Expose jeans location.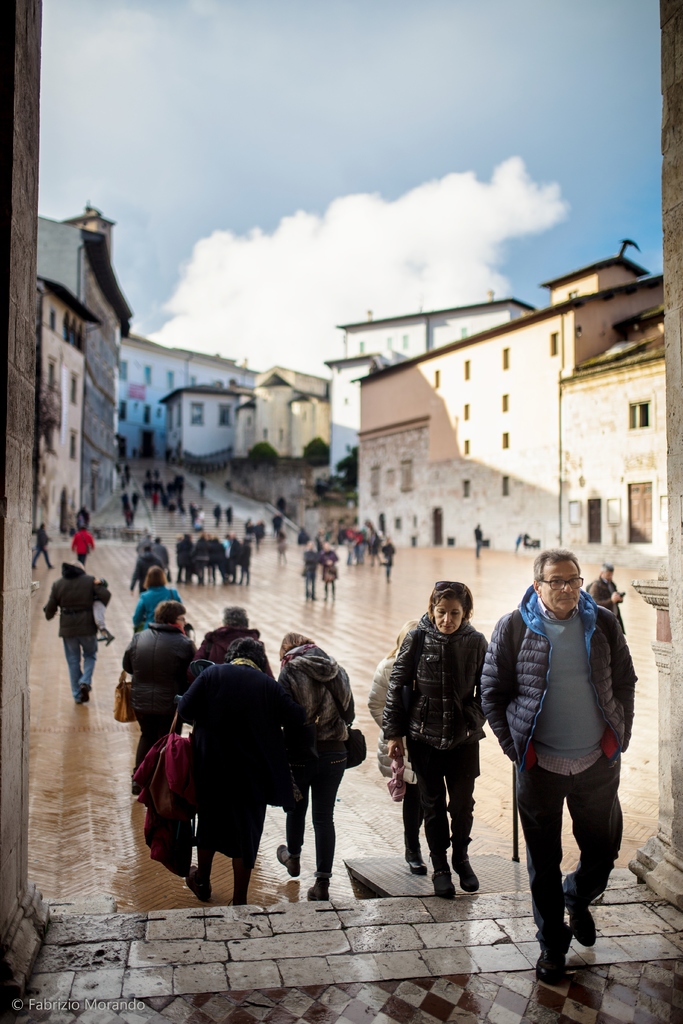
Exposed at x1=419 y1=771 x2=472 y2=872.
